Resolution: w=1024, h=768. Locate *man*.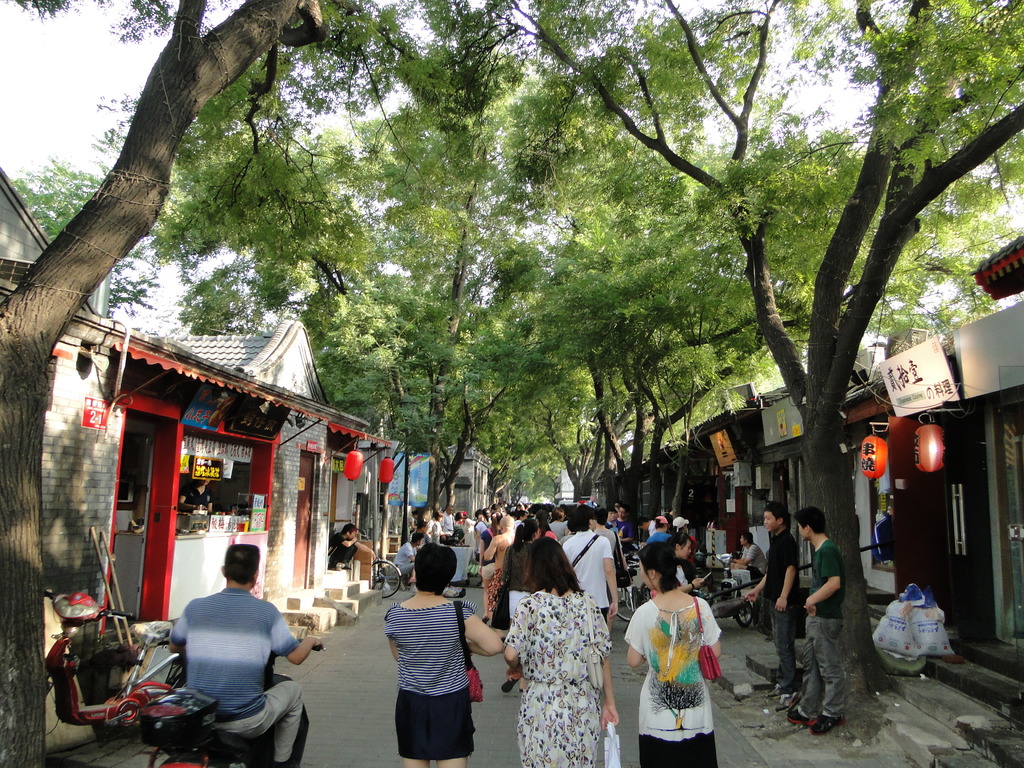
box=[733, 529, 767, 582].
